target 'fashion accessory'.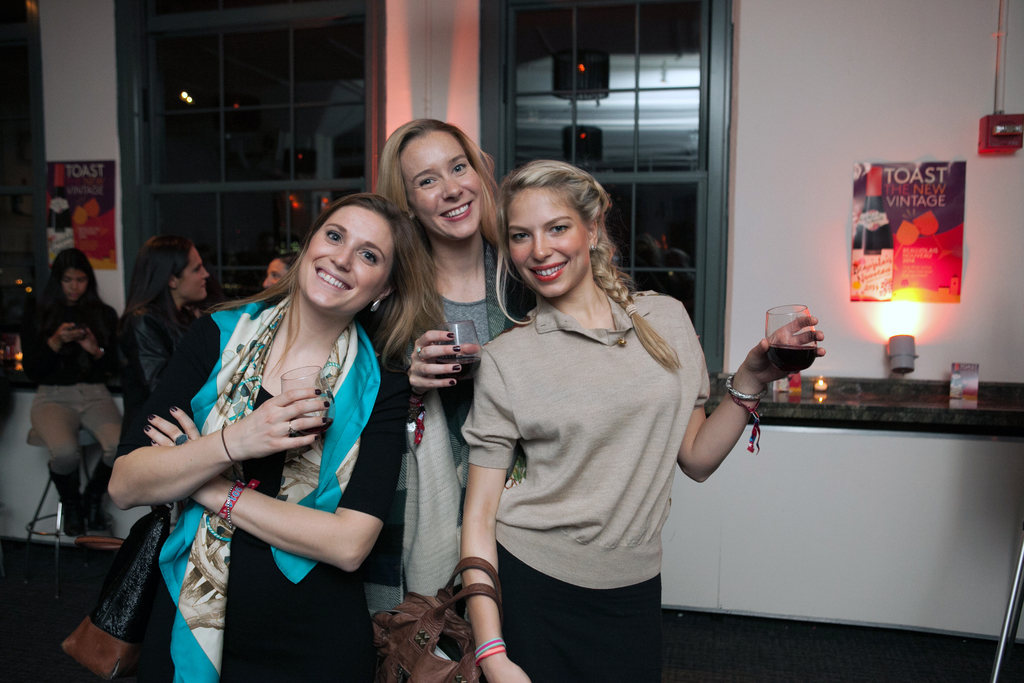
Target region: 207:466:250:527.
